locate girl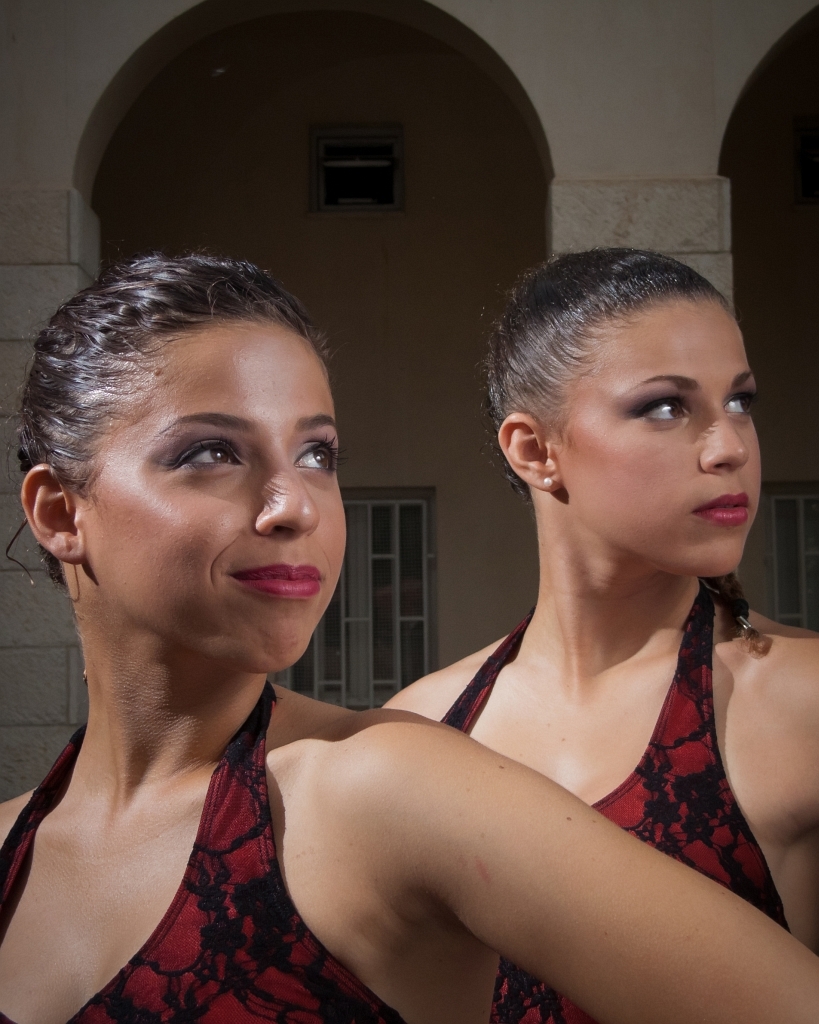
left=380, top=247, right=818, bottom=1023
